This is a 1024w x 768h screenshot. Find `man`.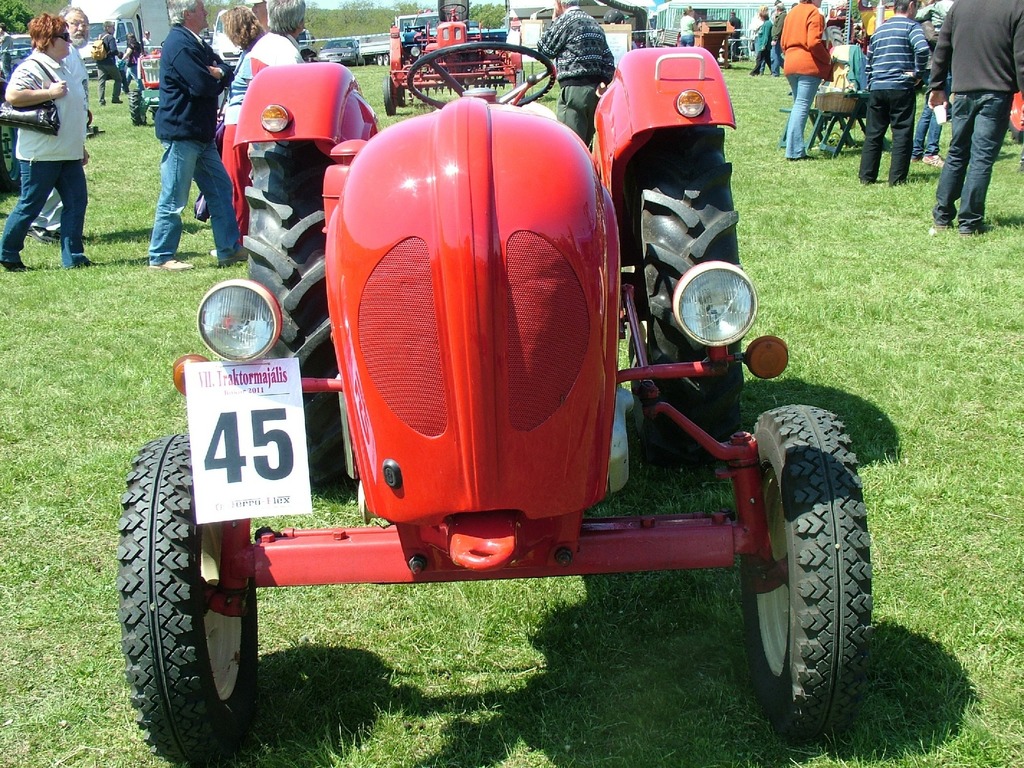
Bounding box: (219,0,307,246).
